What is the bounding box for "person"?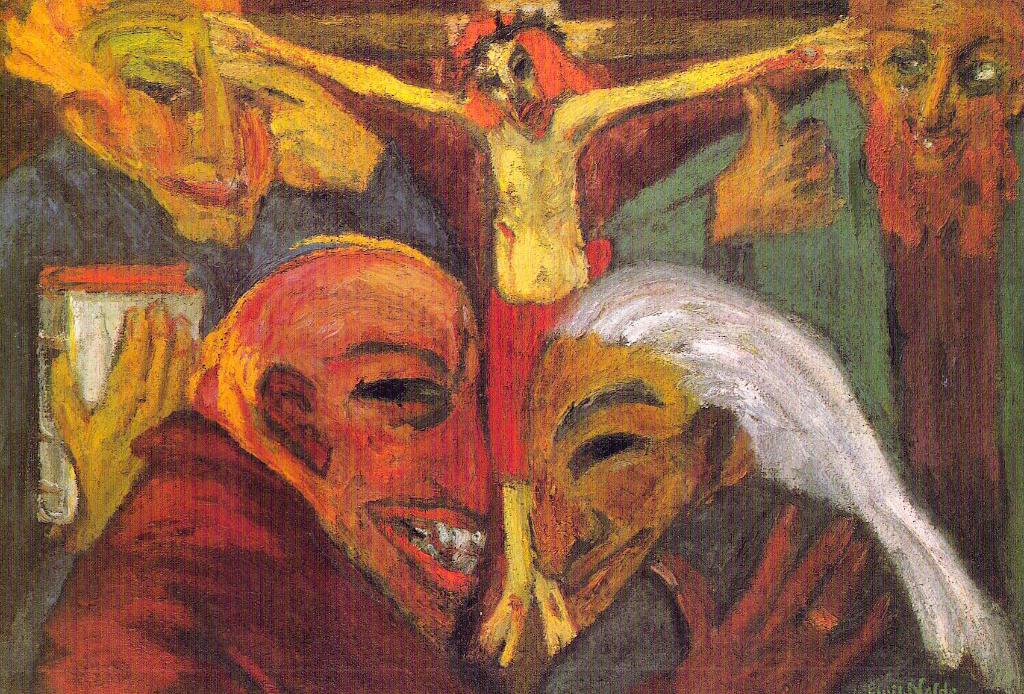
195, 5, 875, 668.
